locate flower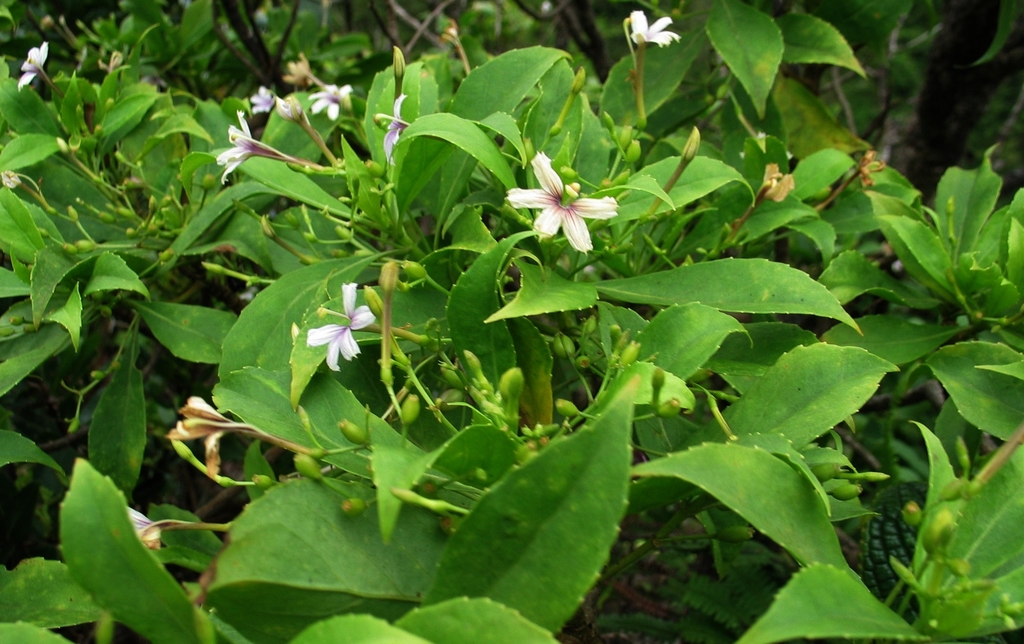
(x1=304, y1=281, x2=378, y2=374)
